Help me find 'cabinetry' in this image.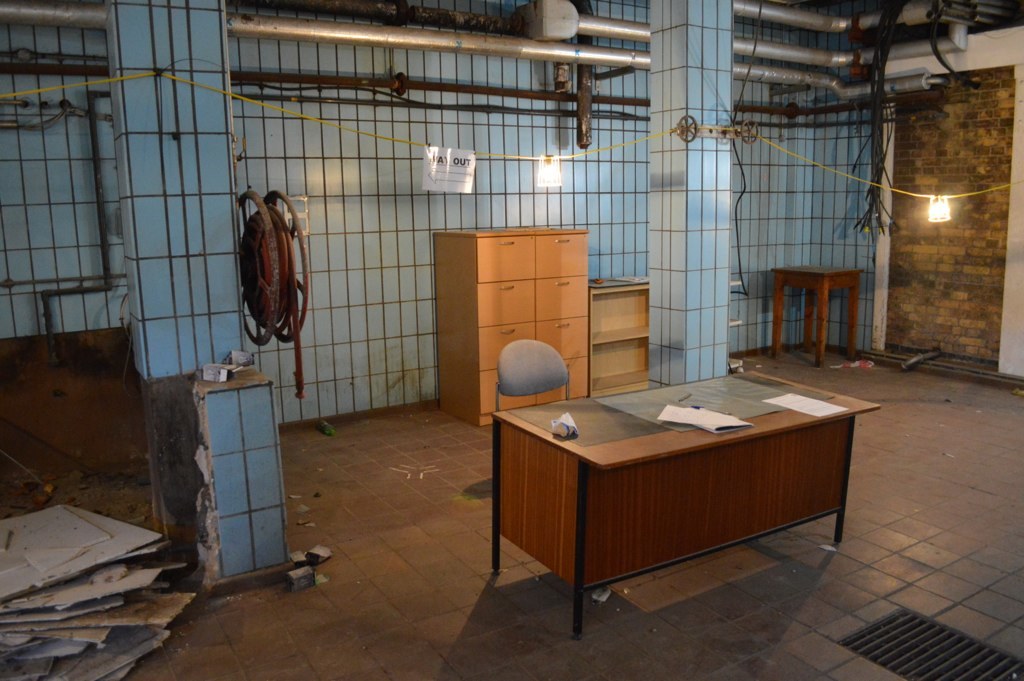
Found it: region(586, 273, 651, 403).
